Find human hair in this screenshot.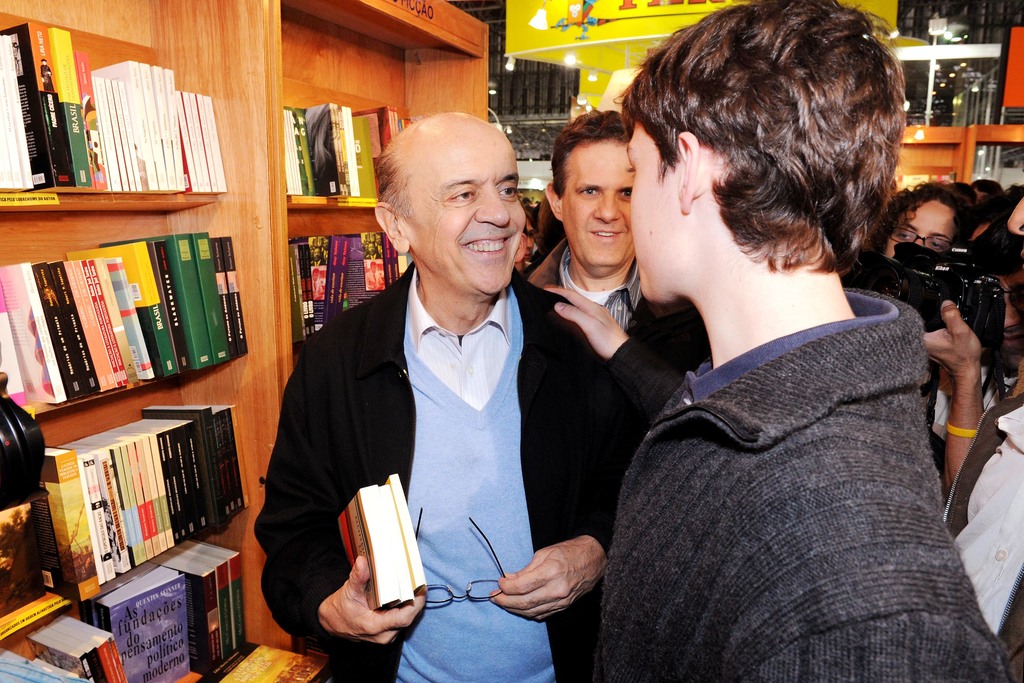
The bounding box for human hair is (left=540, top=189, right=567, bottom=259).
